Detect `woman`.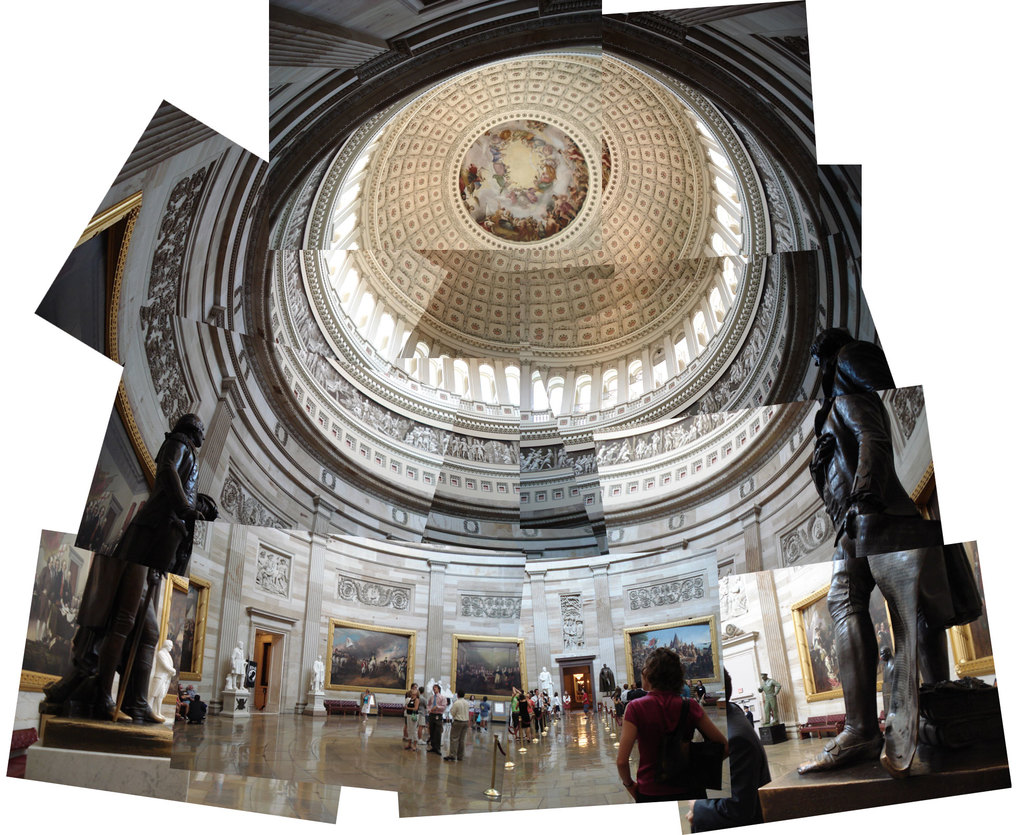
Detected at <region>364, 687, 371, 724</region>.
